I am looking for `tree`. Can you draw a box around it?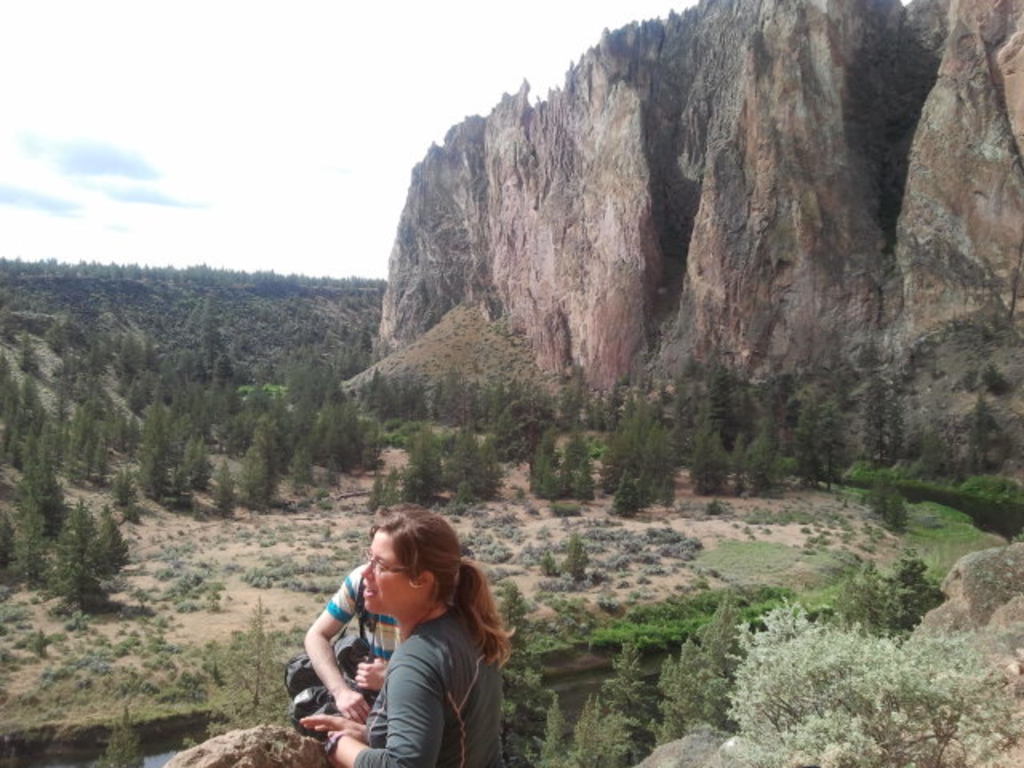
Sure, the bounding box is bbox(205, 594, 299, 733).
